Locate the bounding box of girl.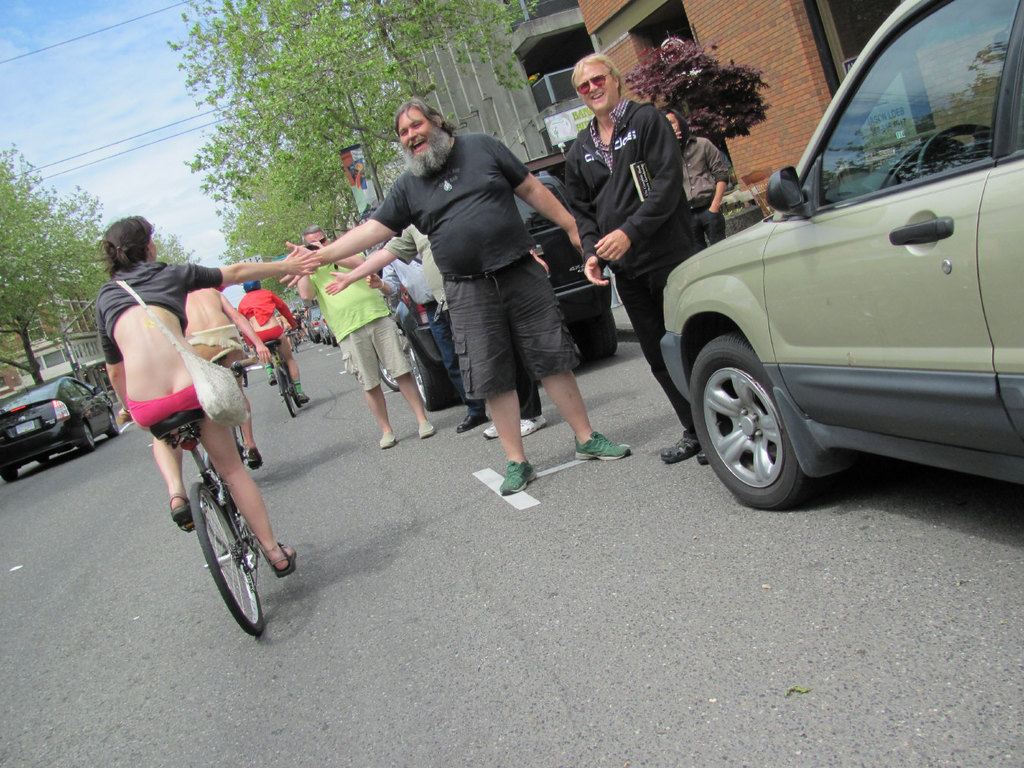
Bounding box: [x1=112, y1=210, x2=313, y2=584].
